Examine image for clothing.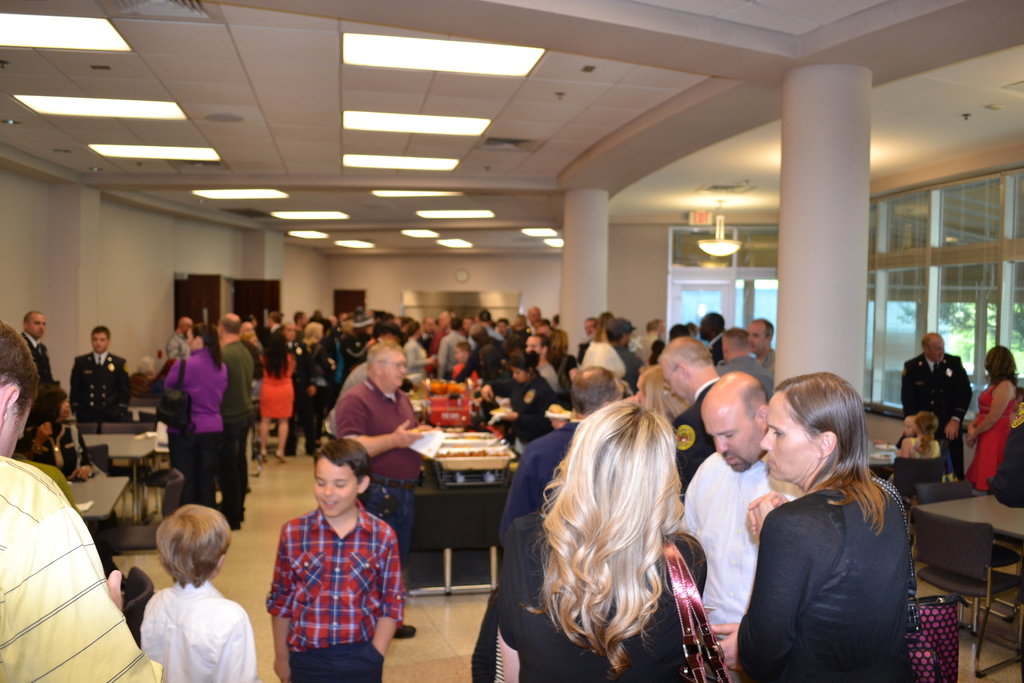
Examination result: box=[0, 447, 164, 682].
